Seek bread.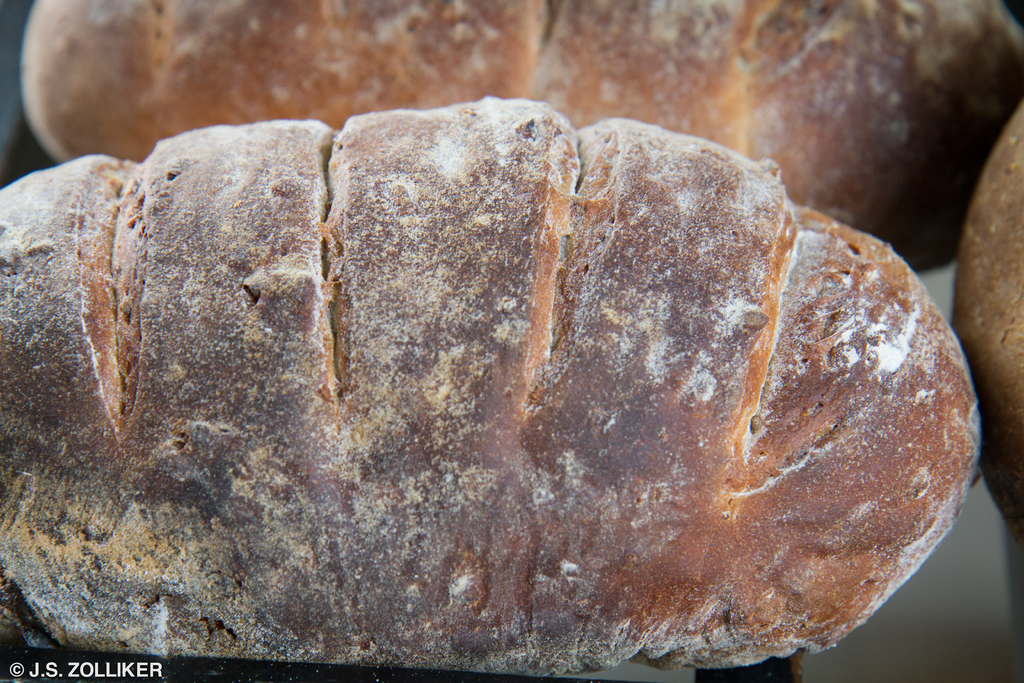
16 0 1023 233.
